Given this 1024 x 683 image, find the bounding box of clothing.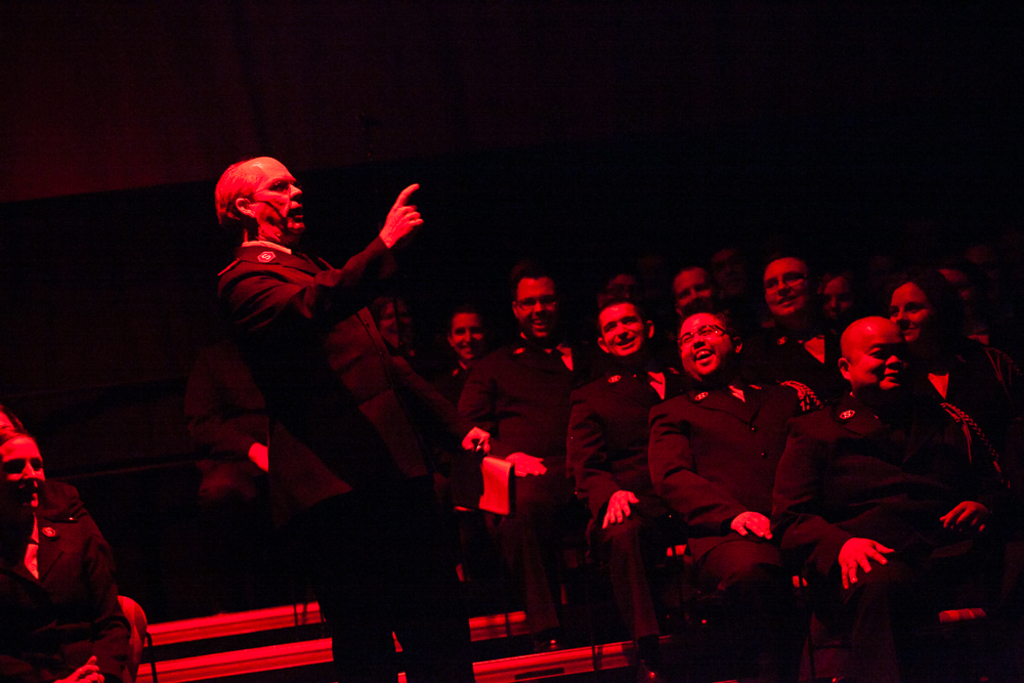
904 340 1023 474.
